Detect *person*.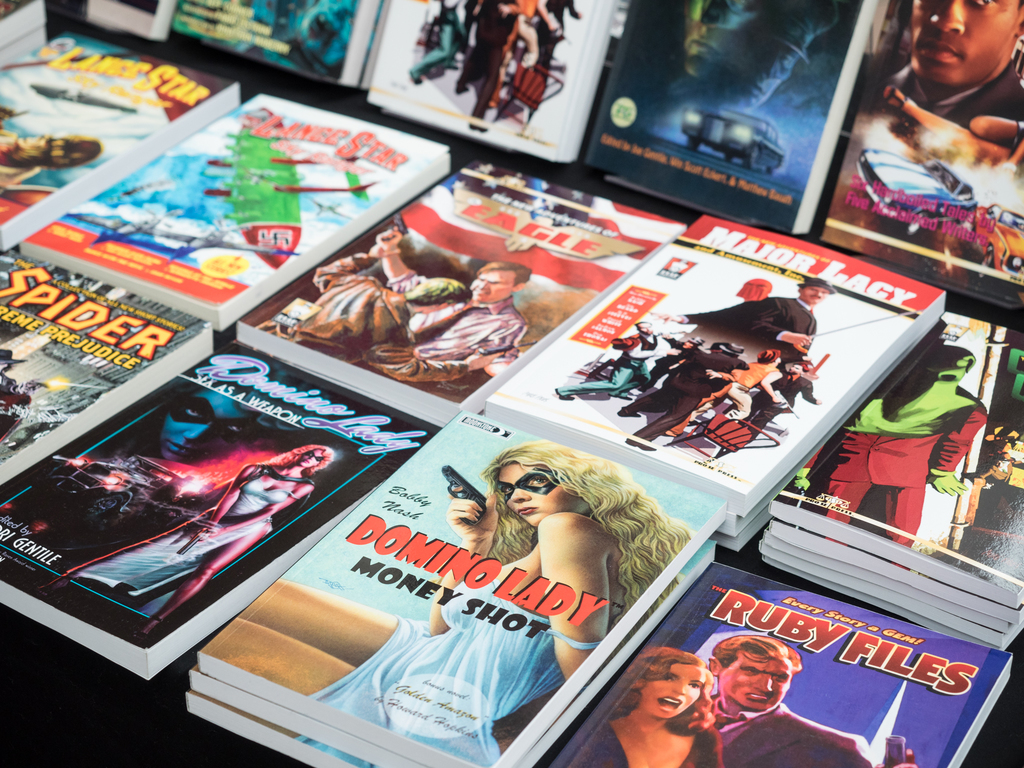
Detected at <box>316,439,692,767</box>.
